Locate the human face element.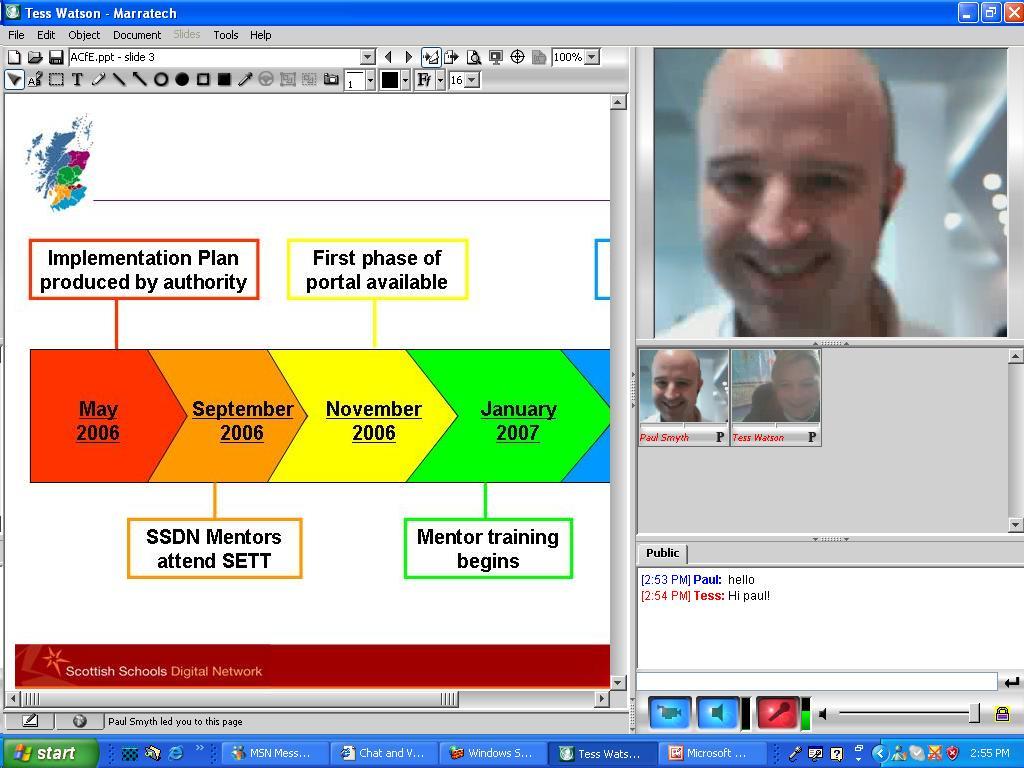
Element bbox: crop(775, 362, 820, 418).
